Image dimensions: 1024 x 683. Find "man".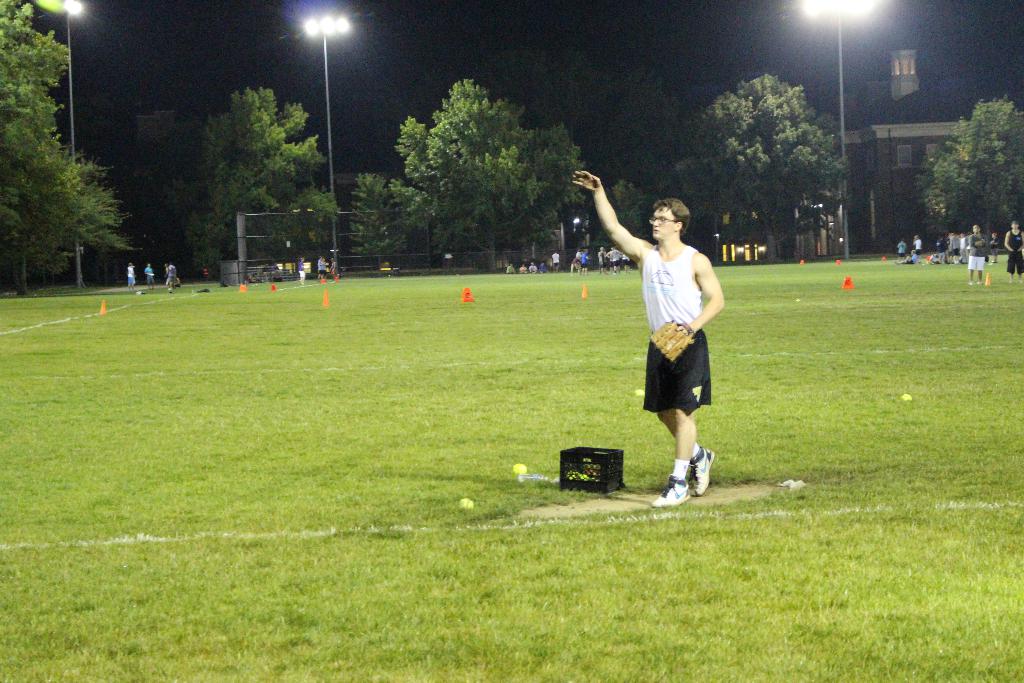
(144, 264, 154, 288).
